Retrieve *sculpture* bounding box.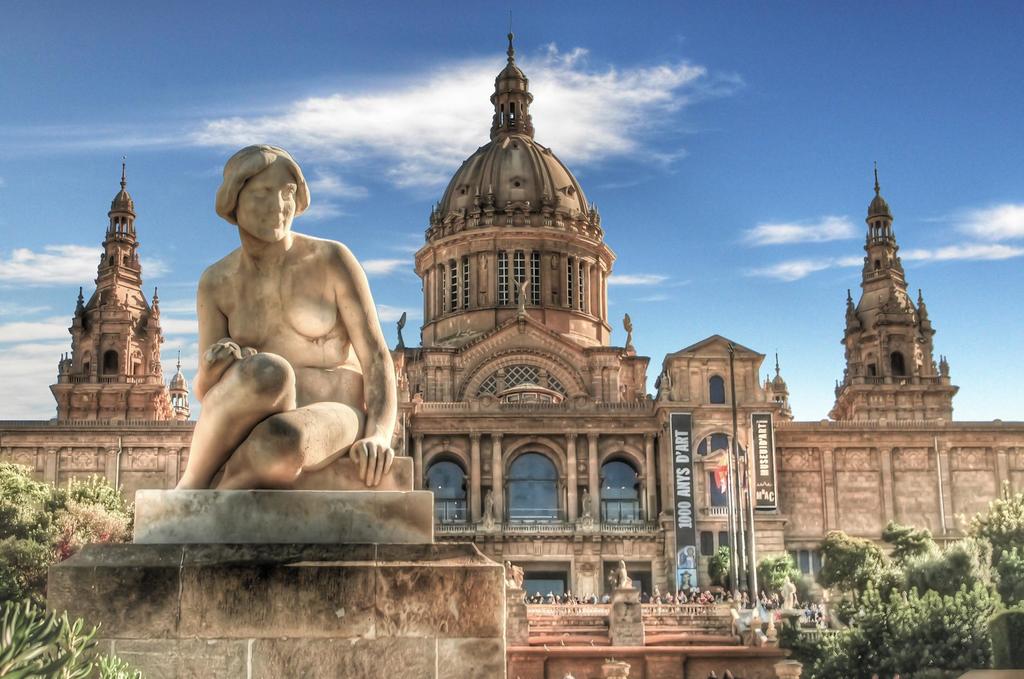
Bounding box: box=[504, 561, 527, 586].
